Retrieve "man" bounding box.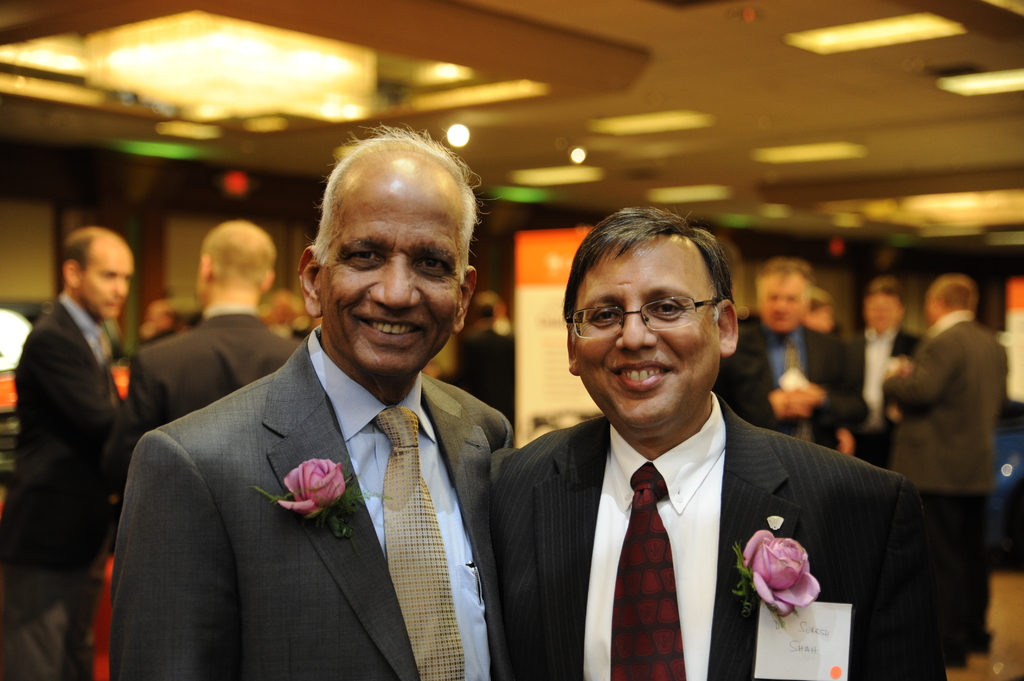
Bounding box: <region>846, 277, 924, 469</region>.
